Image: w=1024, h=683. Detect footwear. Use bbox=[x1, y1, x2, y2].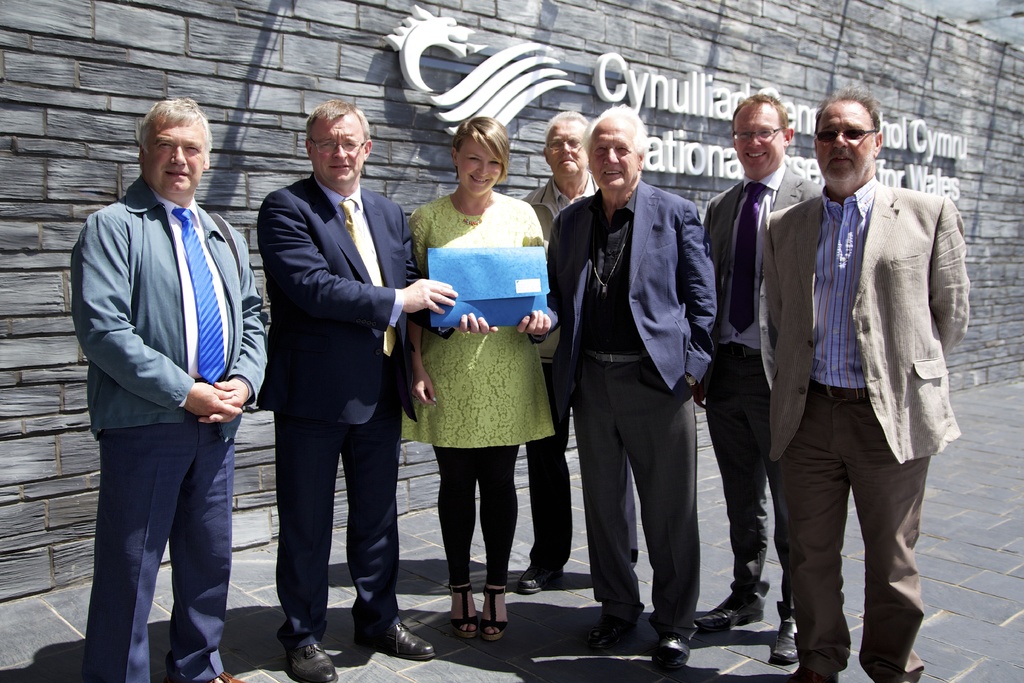
bbox=[481, 585, 506, 639].
